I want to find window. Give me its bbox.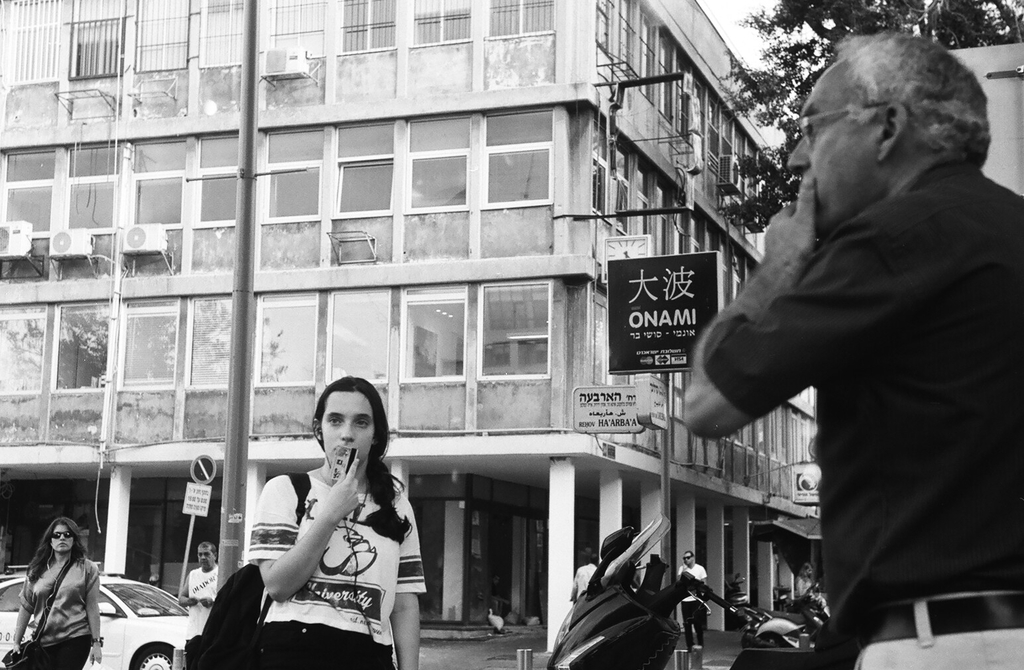
202,0,243,67.
